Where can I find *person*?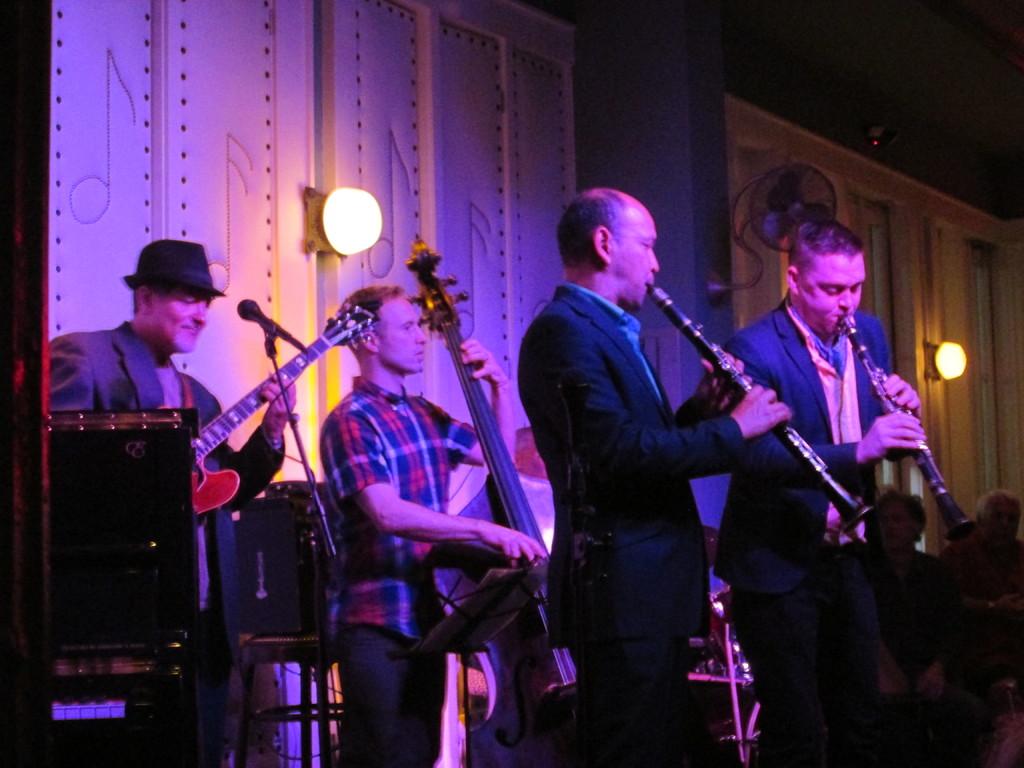
You can find it at x1=517 y1=184 x2=791 y2=767.
